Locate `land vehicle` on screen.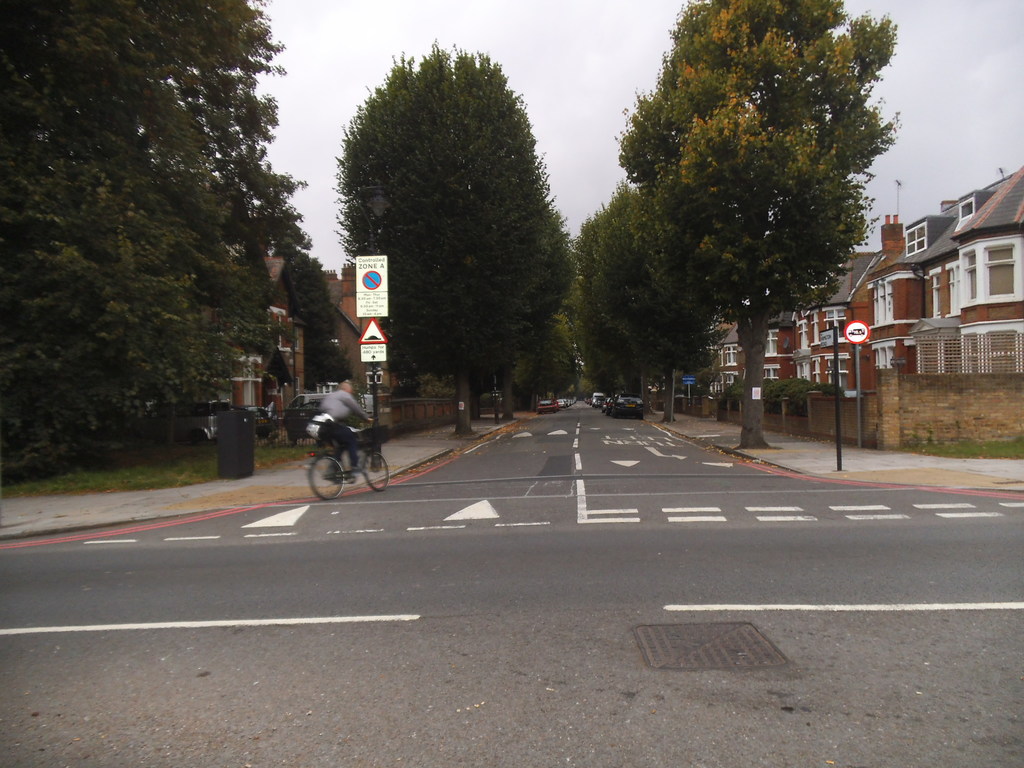
On screen at x1=296 y1=410 x2=397 y2=506.
